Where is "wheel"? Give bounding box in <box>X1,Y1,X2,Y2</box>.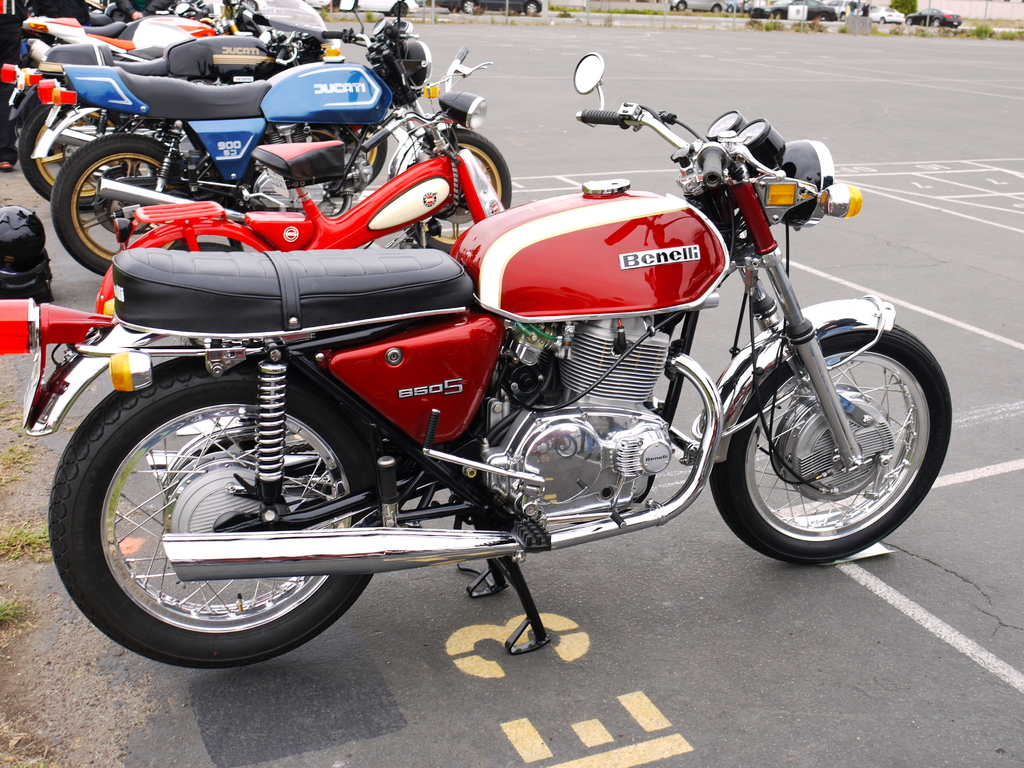
<box>677,1,688,8</box>.
